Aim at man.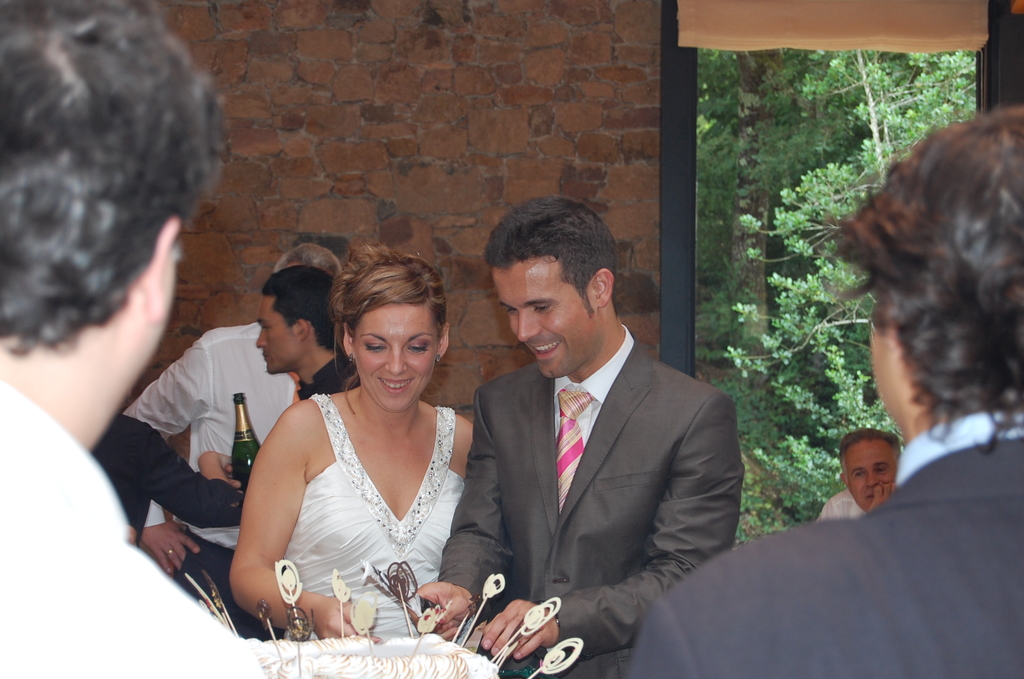
Aimed at bbox(449, 197, 741, 678).
